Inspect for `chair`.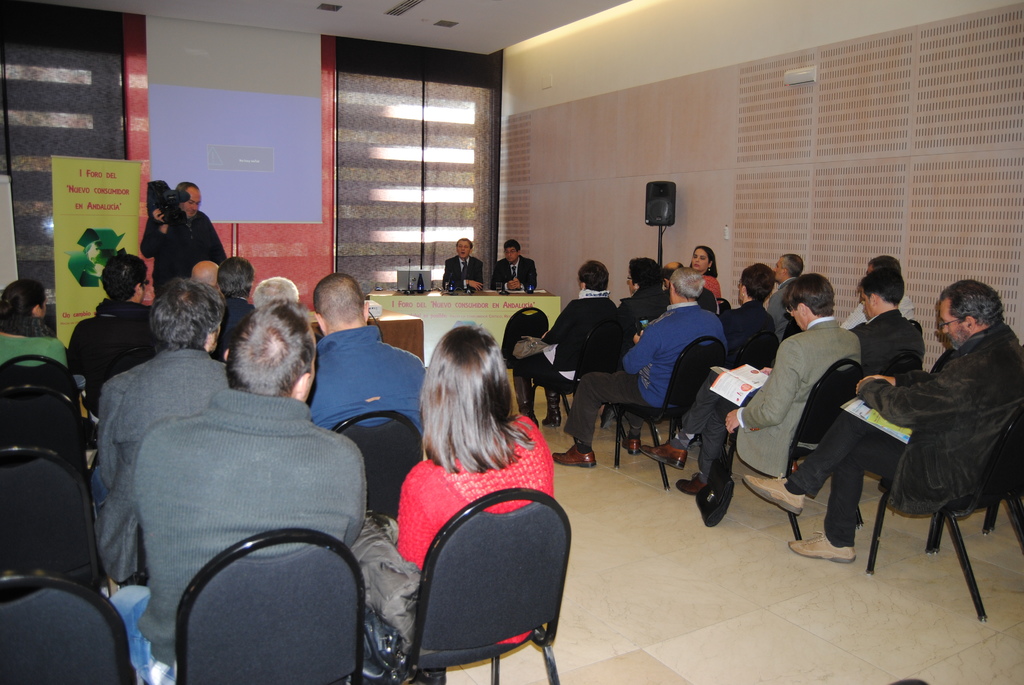
Inspection: l=0, t=442, r=104, b=598.
